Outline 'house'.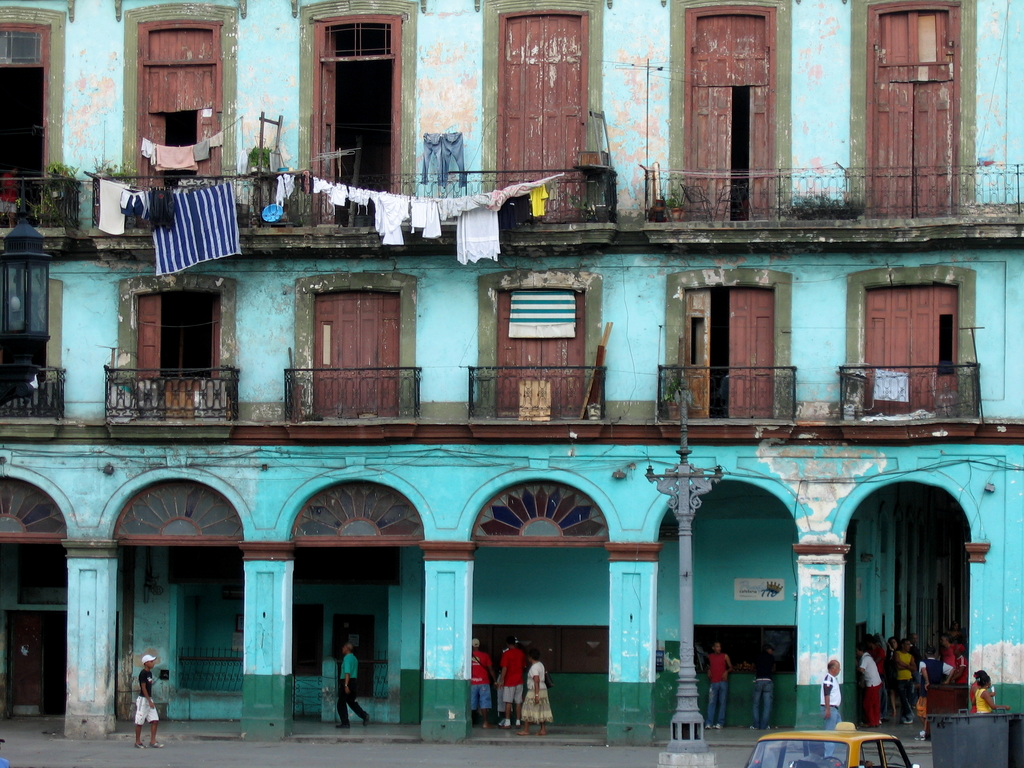
Outline: (x1=19, y1=12, x2=1022, y2=736).
